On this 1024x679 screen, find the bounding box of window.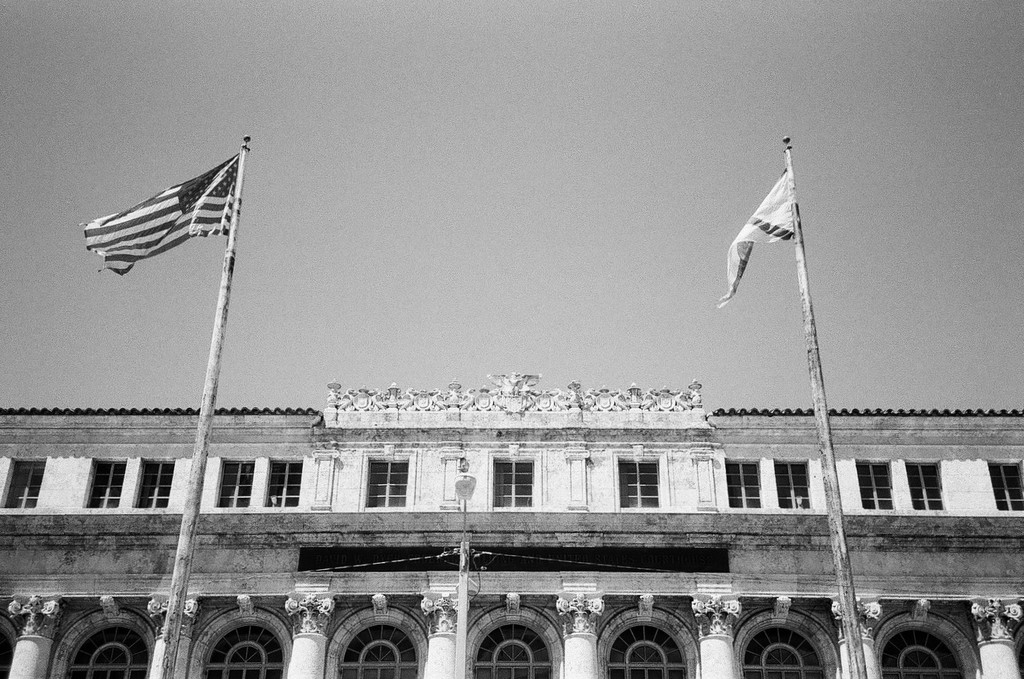
Bounding box: detection(266, 460, 303, 509).
